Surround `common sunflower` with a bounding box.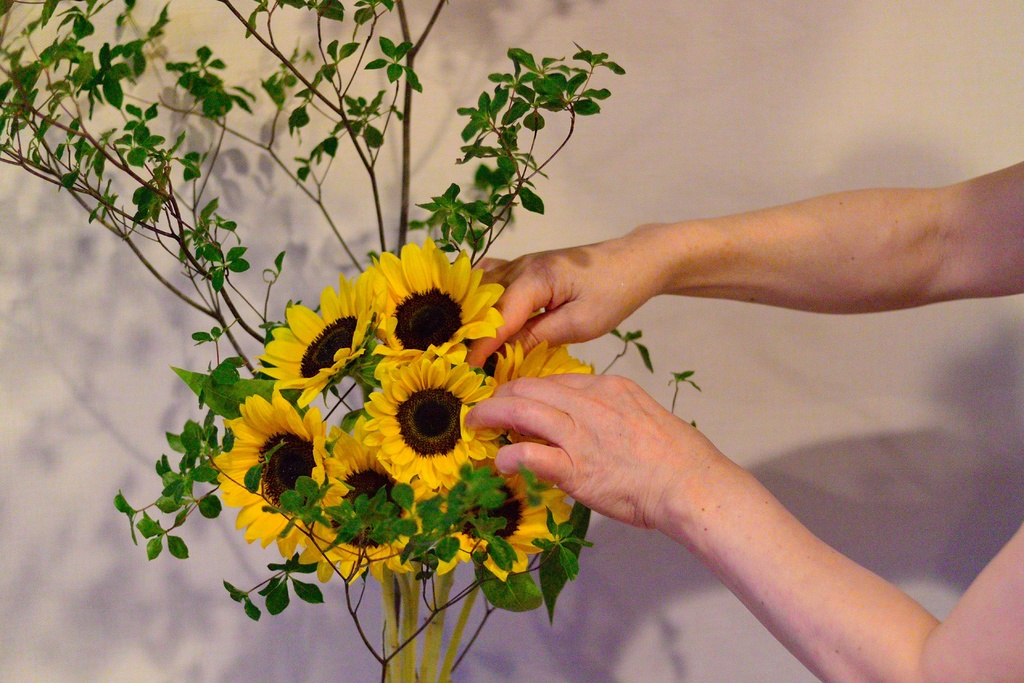
[x1=355, y1=238, x2=515, y2=355].
